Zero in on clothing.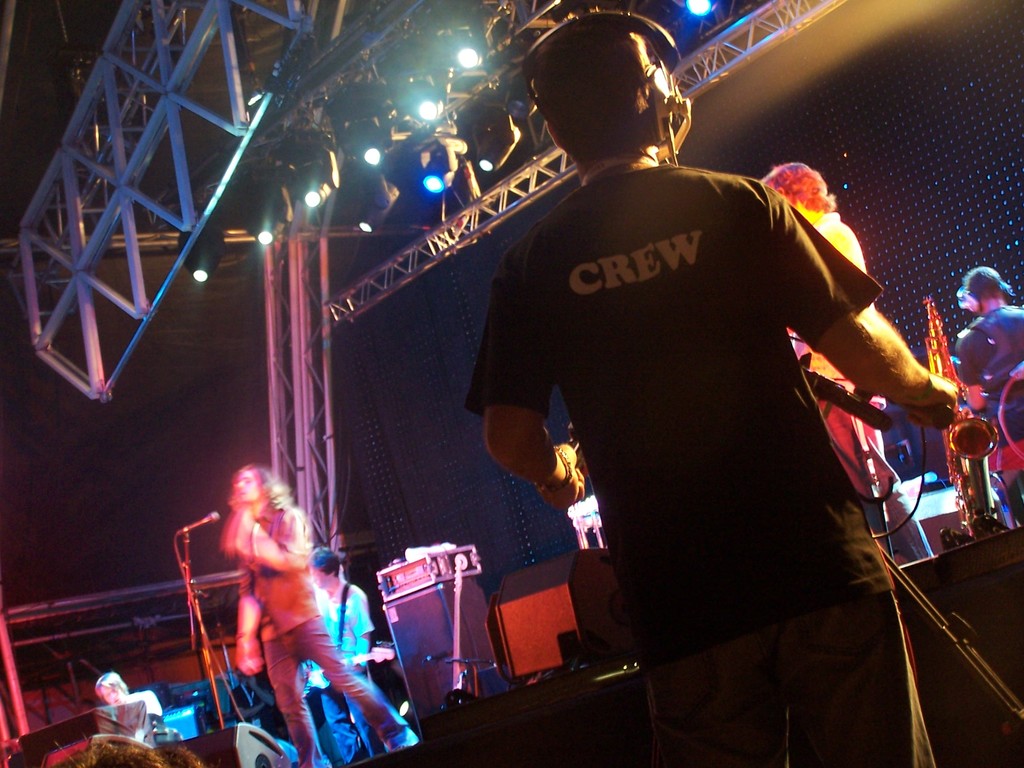
Zeroed in: pyautogui.locateOnScreen(793, 210, 938, 563).
